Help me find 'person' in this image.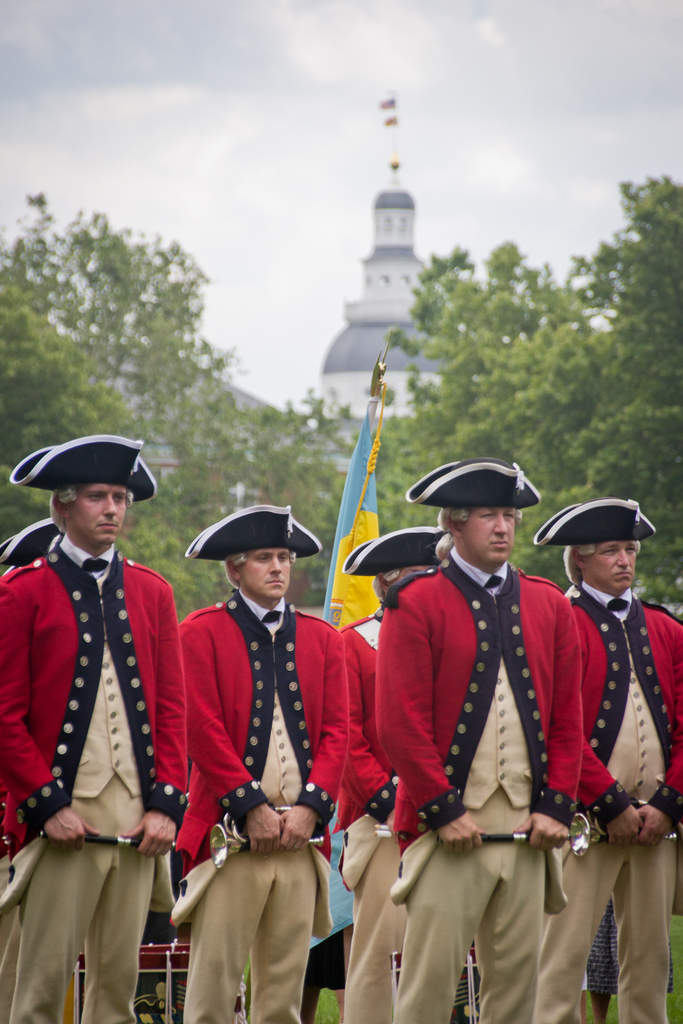
Found it: [585,886,673,1023].
